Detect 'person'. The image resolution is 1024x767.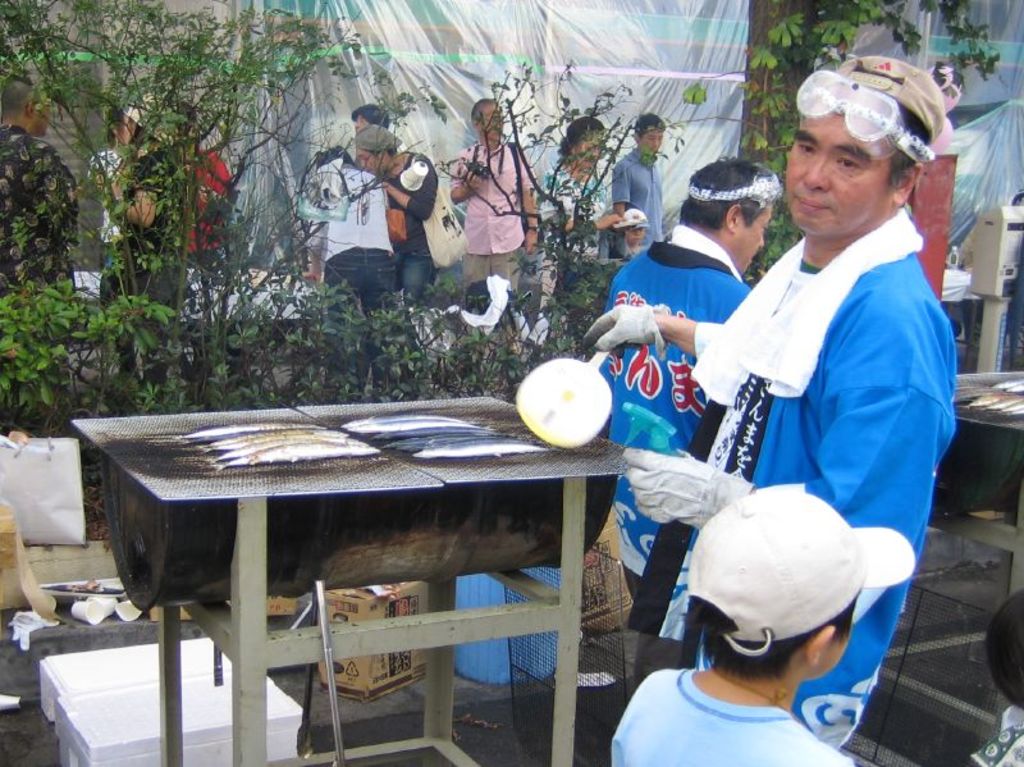
[x1=609, y1=485, x2=878, y2=766].
